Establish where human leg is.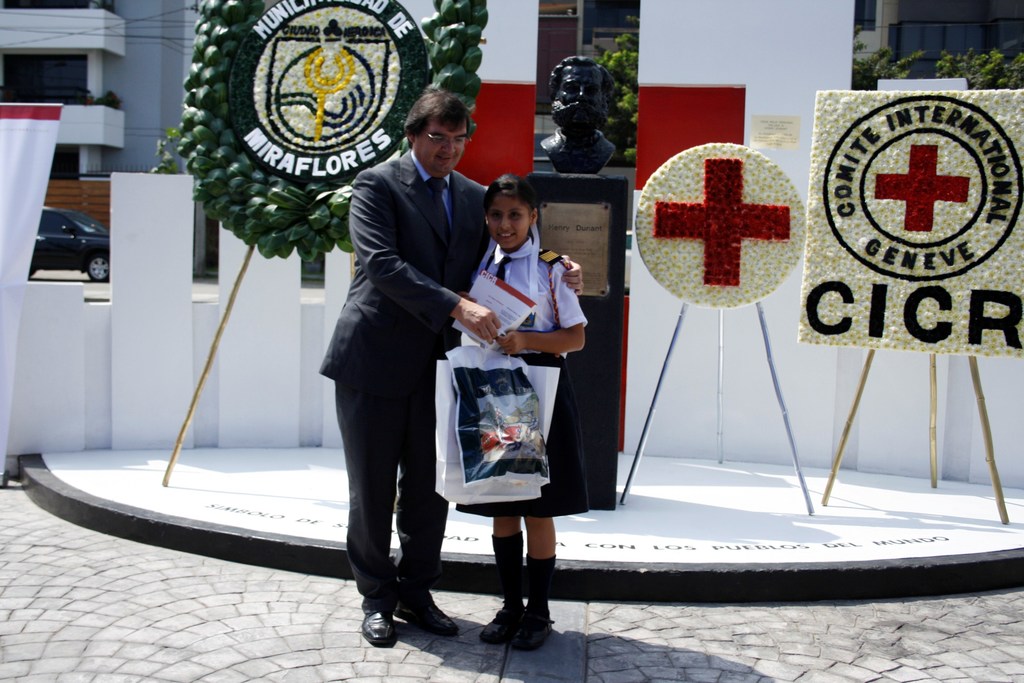
Established at x1=332, y1=351, x2=404, y2=647.
